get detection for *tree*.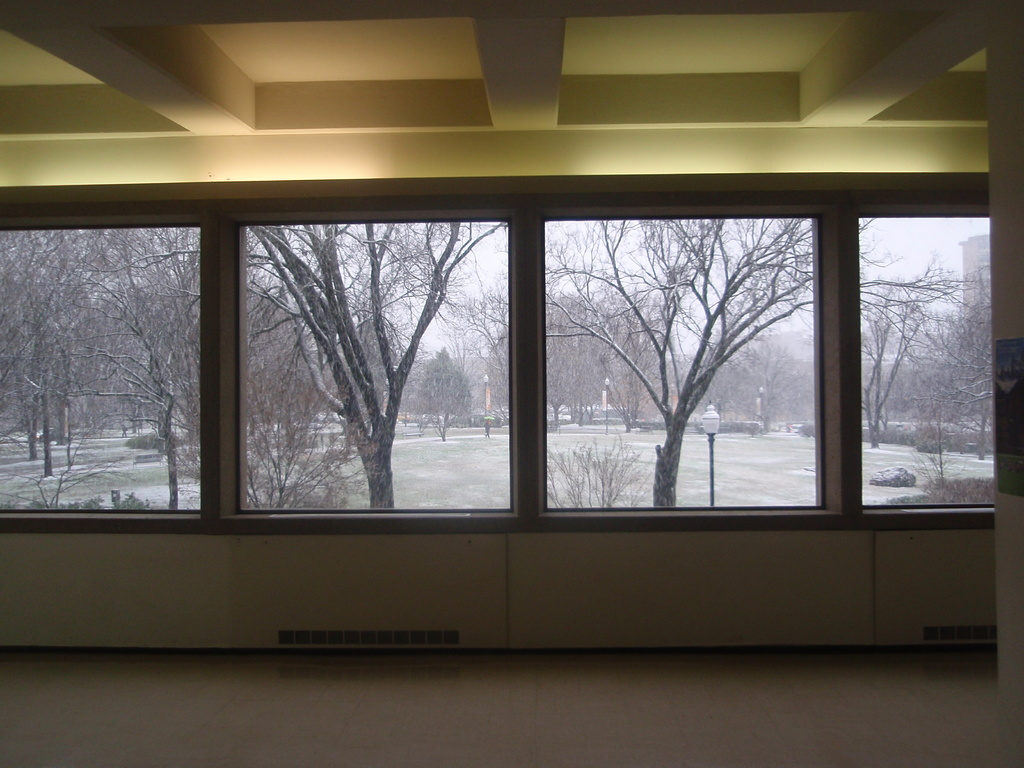
Detection: rect(593, 316, 685, 434).
